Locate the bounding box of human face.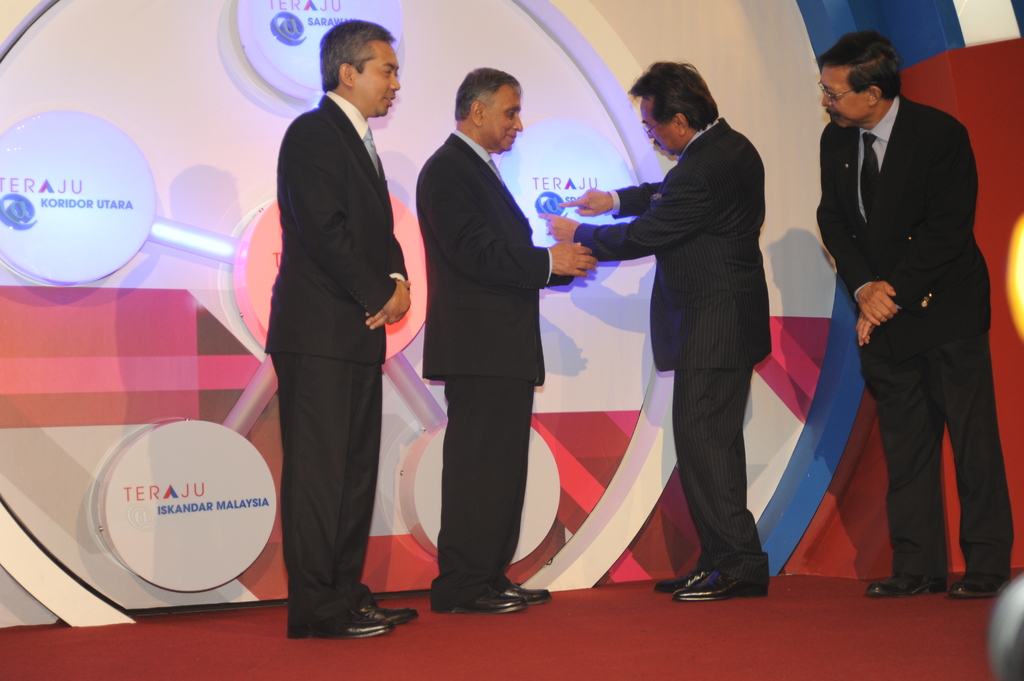
Bounding box: BBox(818, 65, 868, 129).
